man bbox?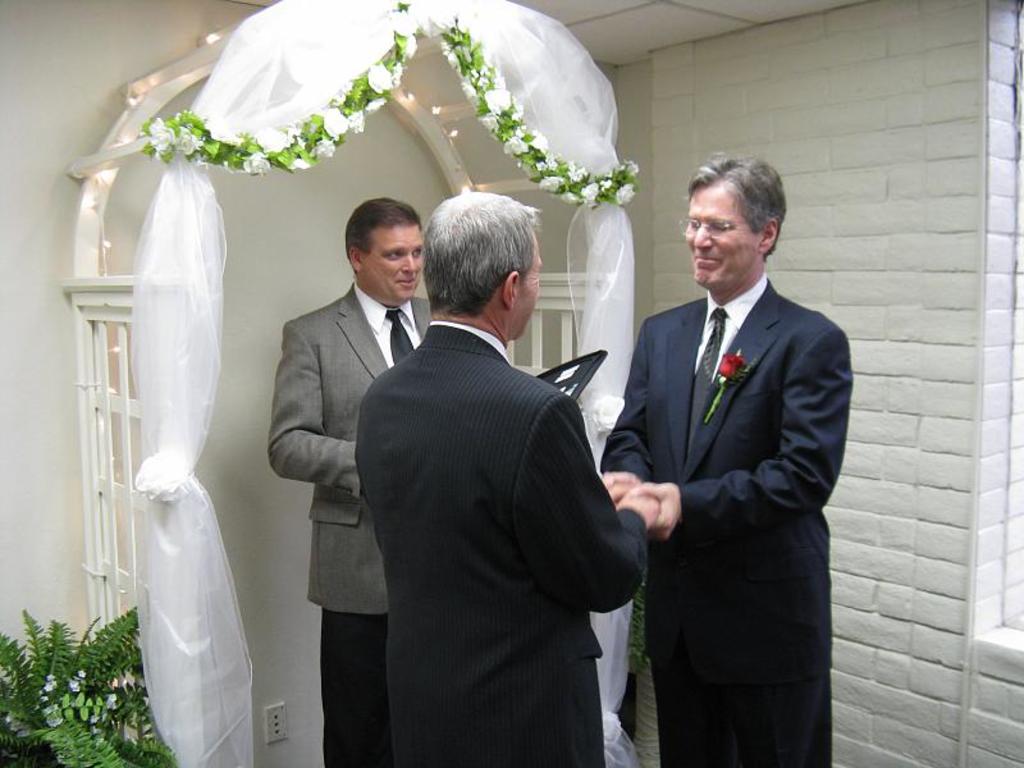
pyautogui.locateOnScreen(273, 193, 457, 767)
